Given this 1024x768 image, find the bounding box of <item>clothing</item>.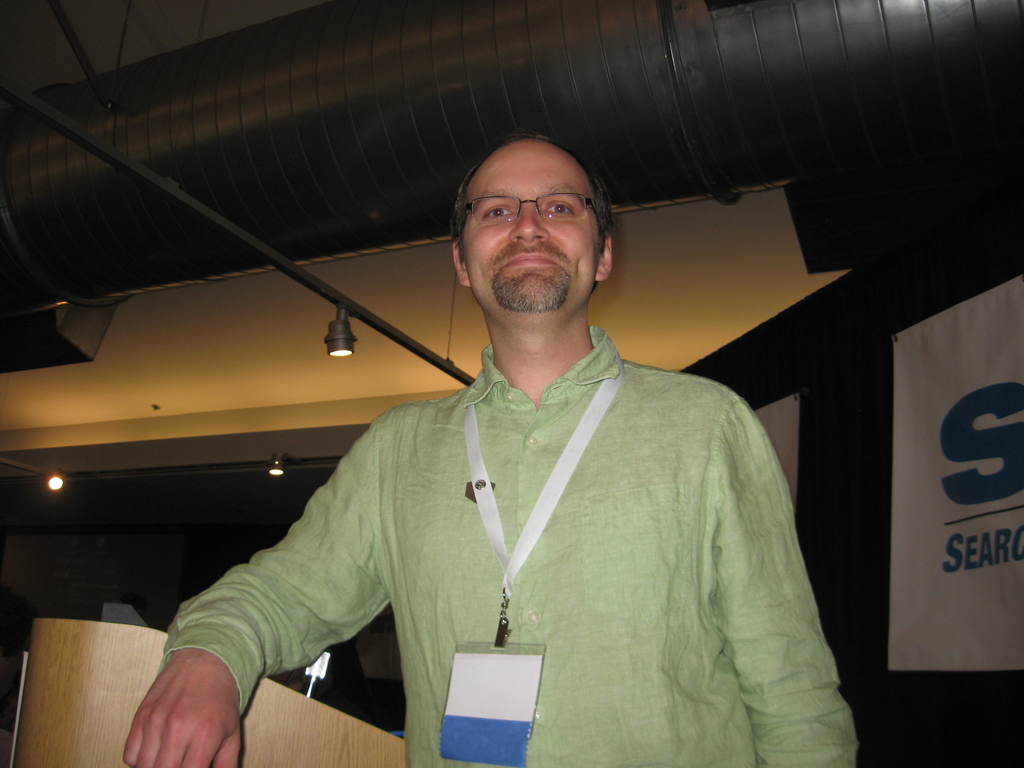
[x1=173, y1=319, x2=838, y2=764].
